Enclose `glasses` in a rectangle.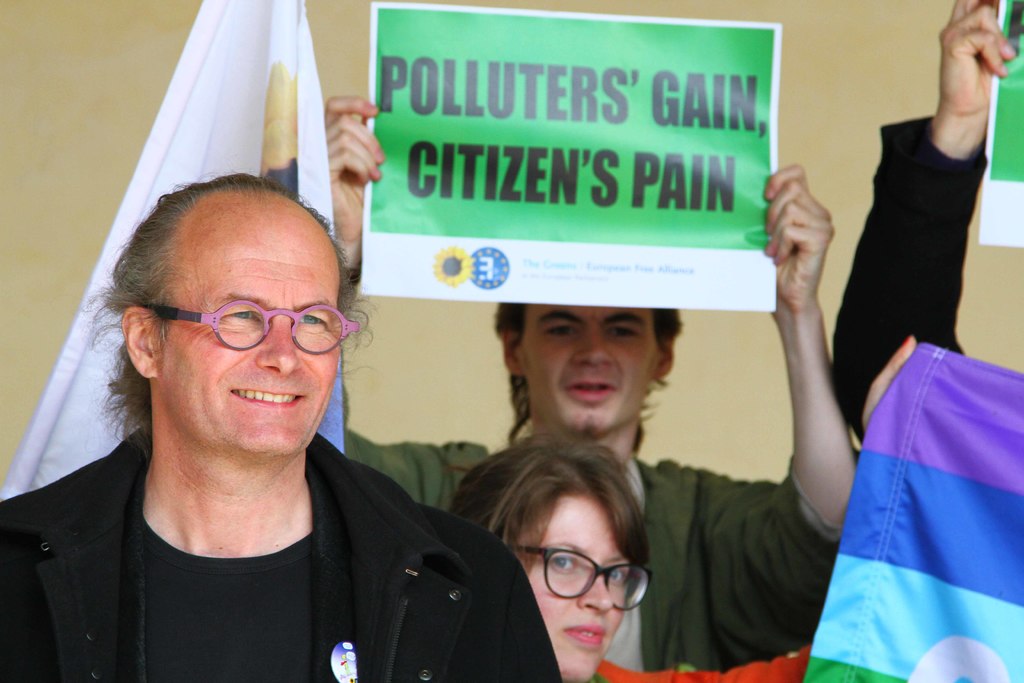
region(131, 306, 364, 366).
